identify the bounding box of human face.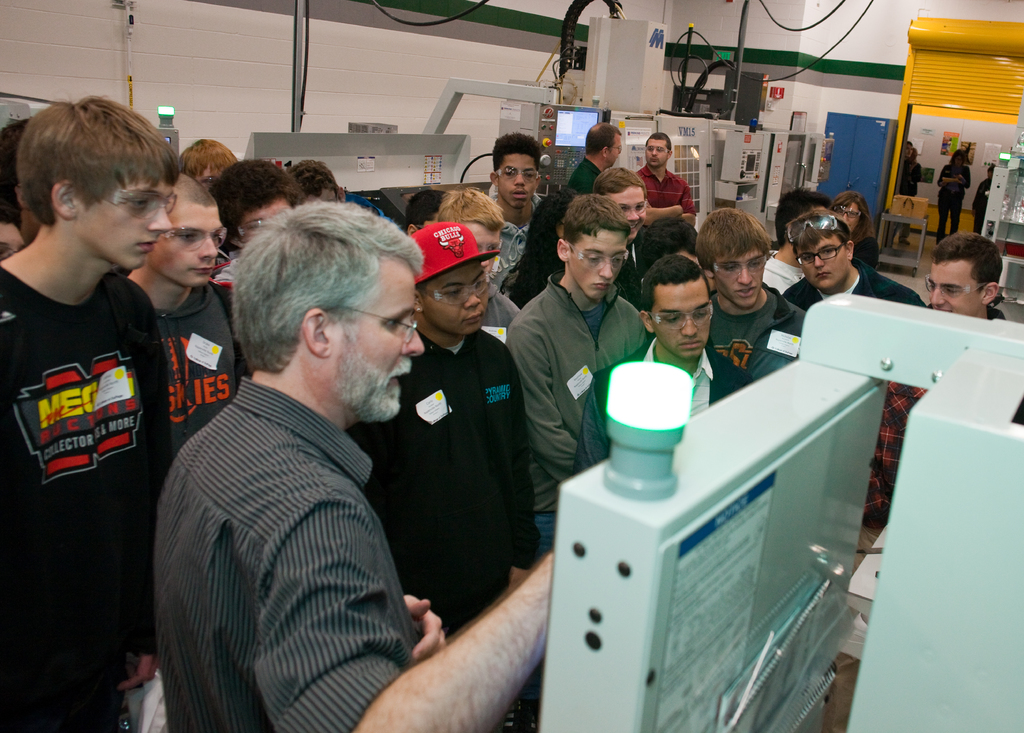
{"x1": 606, "y1": 133, "x2": 623, "y2": 169}.
